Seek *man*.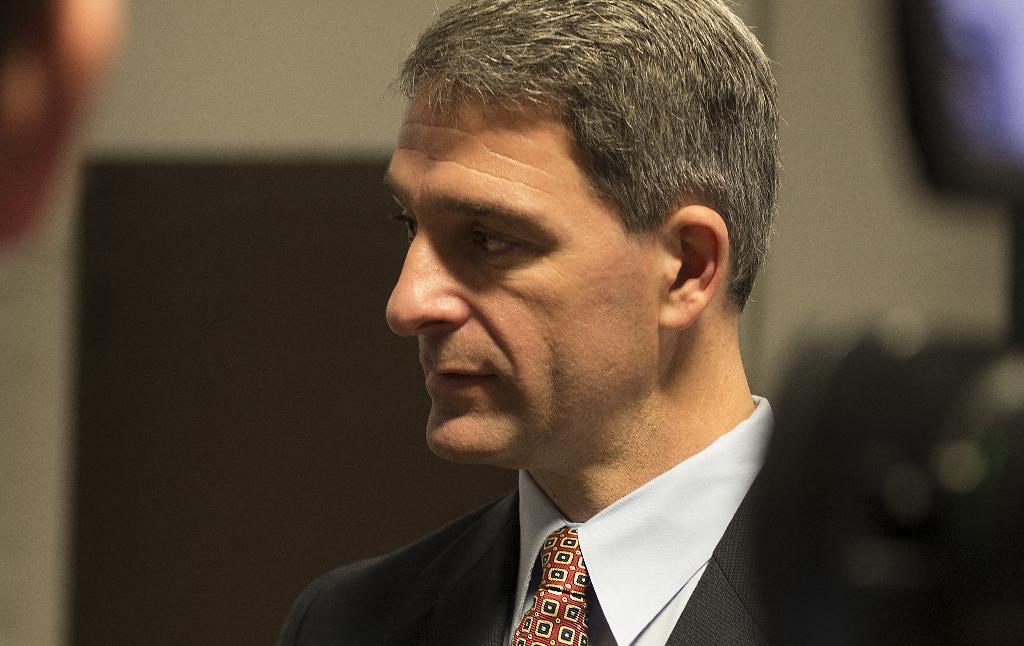
bbox=(267, 0, 783, 645).
